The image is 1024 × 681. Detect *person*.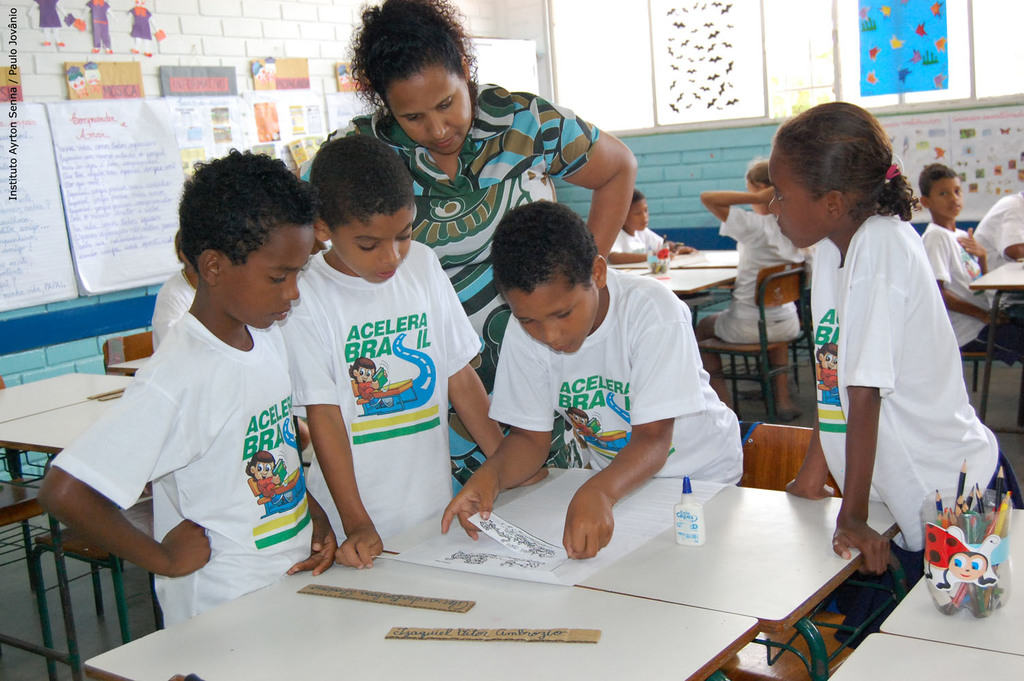
Detection: <box>562,403,601,445</box>.
